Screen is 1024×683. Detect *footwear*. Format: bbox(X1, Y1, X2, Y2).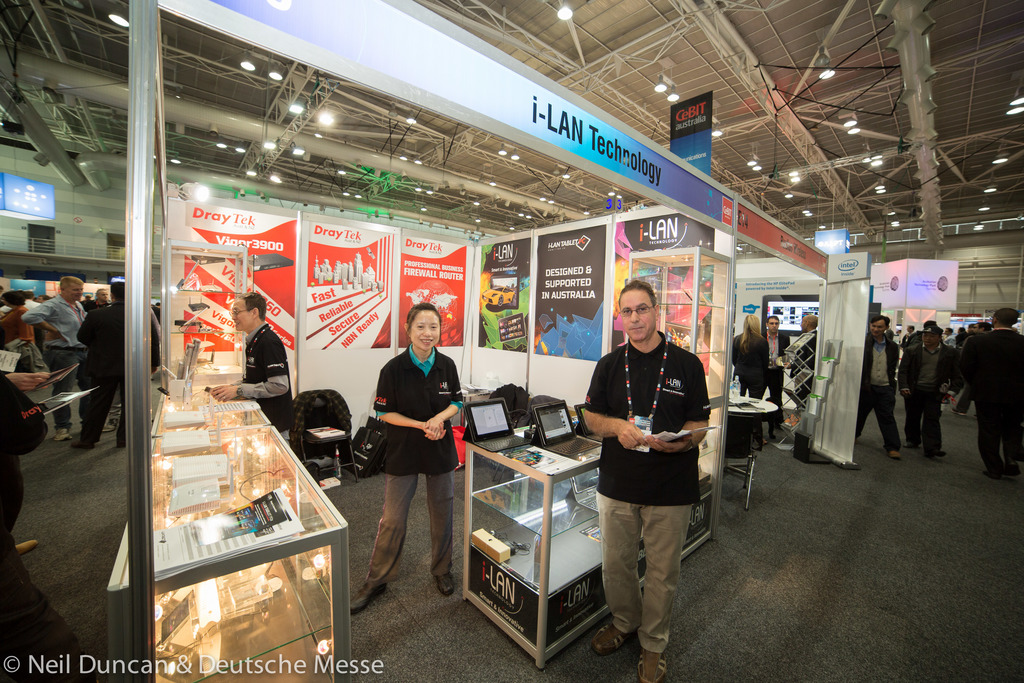
bbox(929, 453, 947, 469).
